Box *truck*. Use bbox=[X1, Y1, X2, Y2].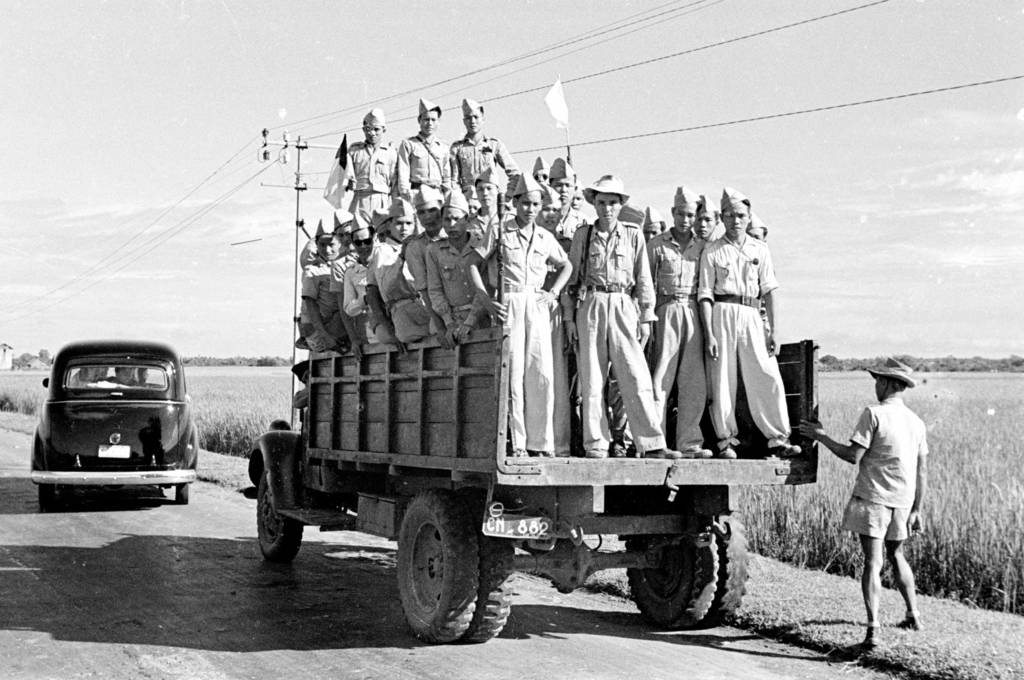
bbox=[237, 283, 701, 629].
